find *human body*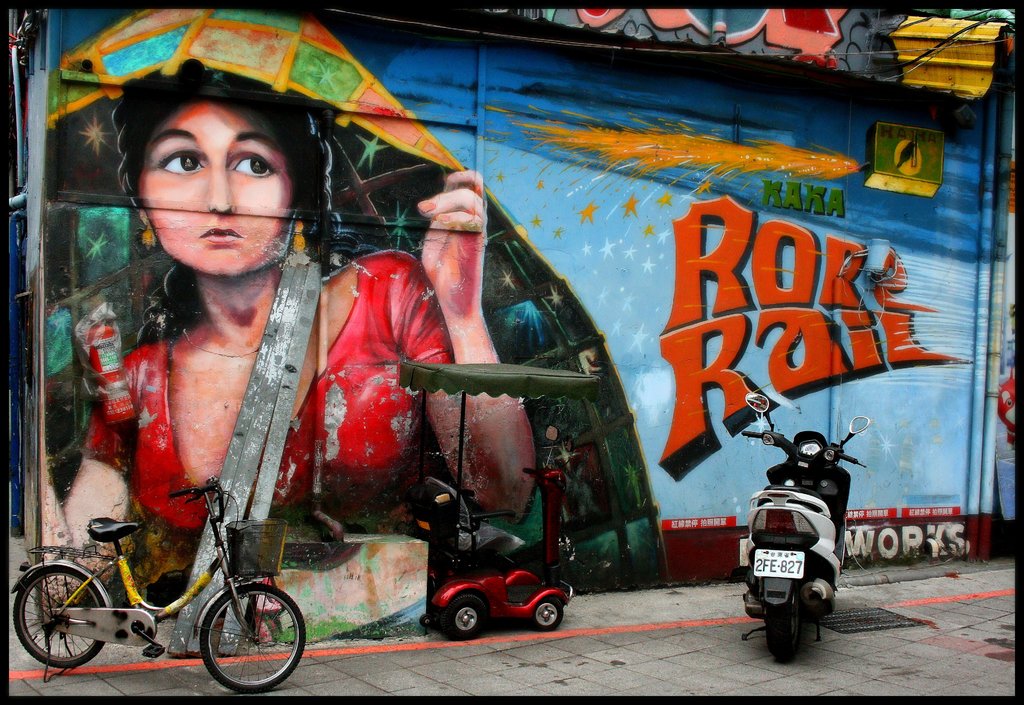
<bbox>88, 63, 478, 659</bbox>
